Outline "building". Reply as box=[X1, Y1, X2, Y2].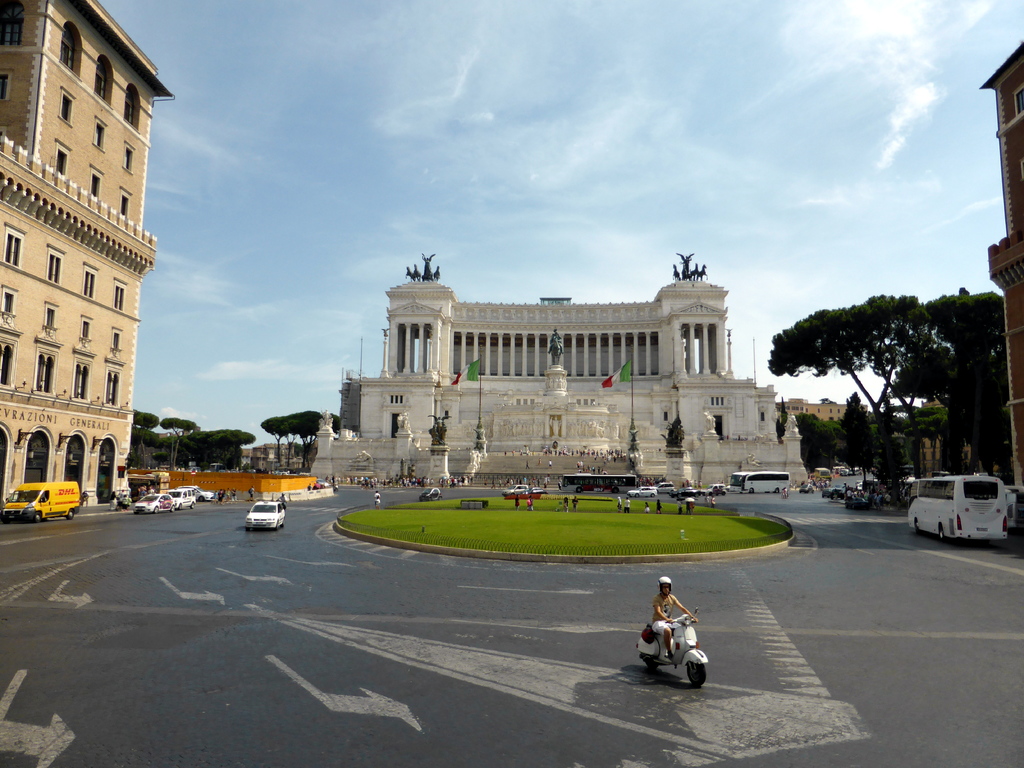
box=[307, 254, 816, 488].
